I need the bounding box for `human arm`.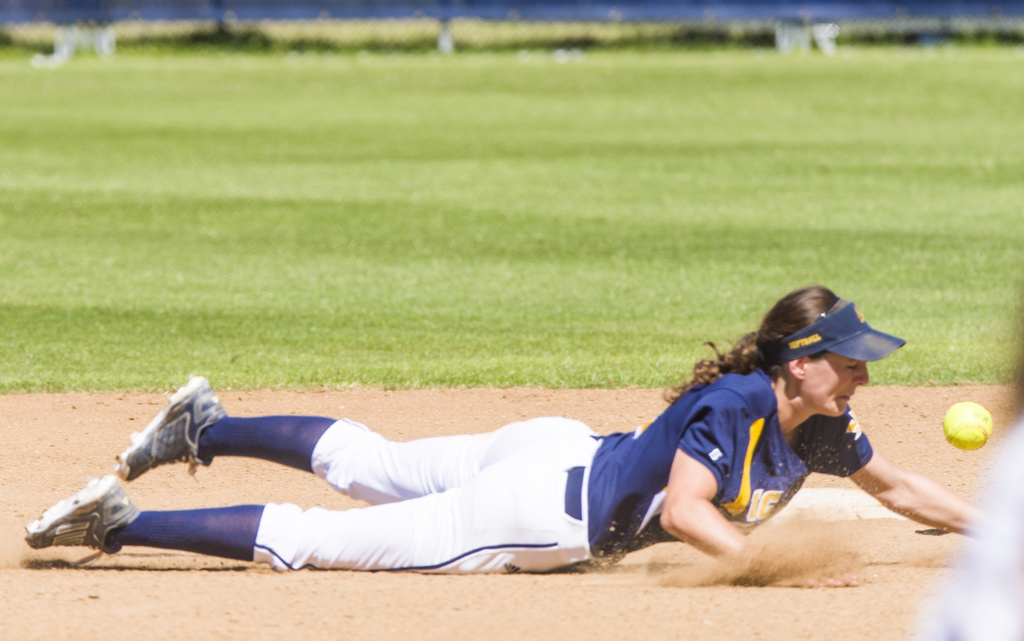
Here it is: <bbox>845, 442, 973, 556</bbox>.
